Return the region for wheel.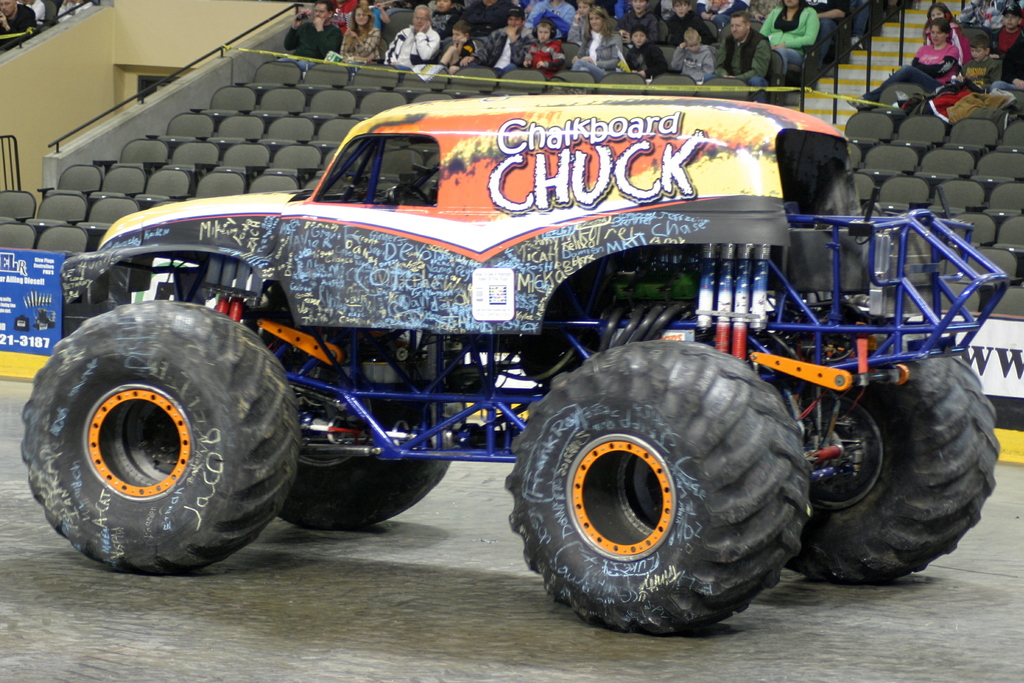
l=22, t=297, r=296, b=579.
